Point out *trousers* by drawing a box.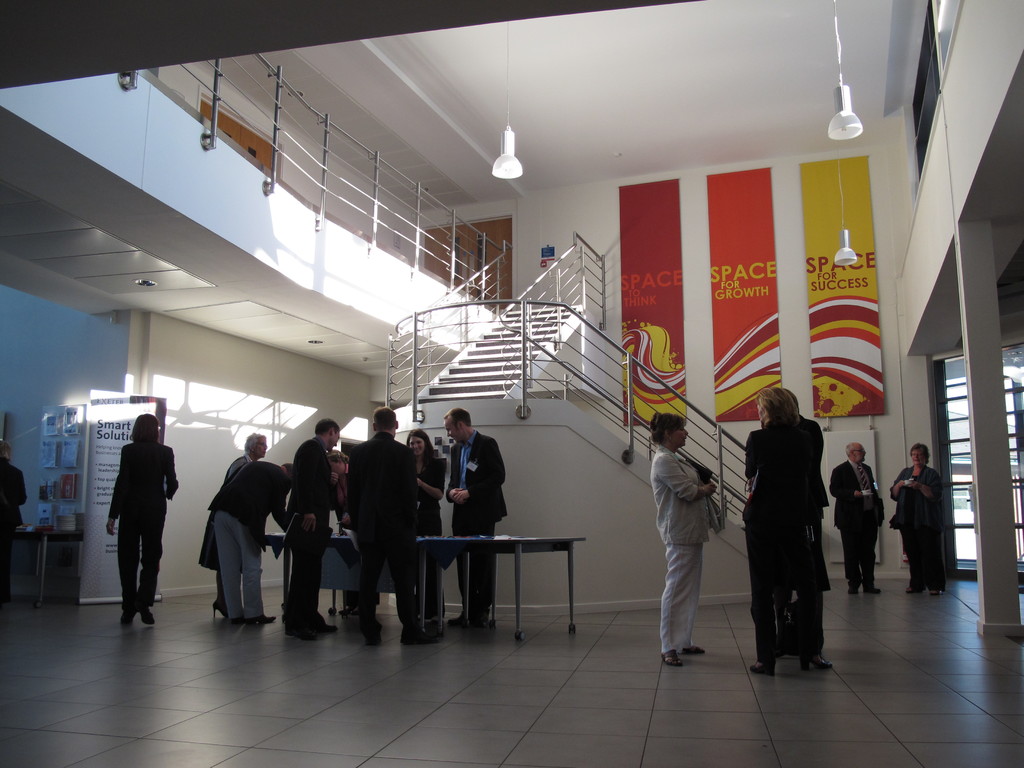
840:511:878:590.
